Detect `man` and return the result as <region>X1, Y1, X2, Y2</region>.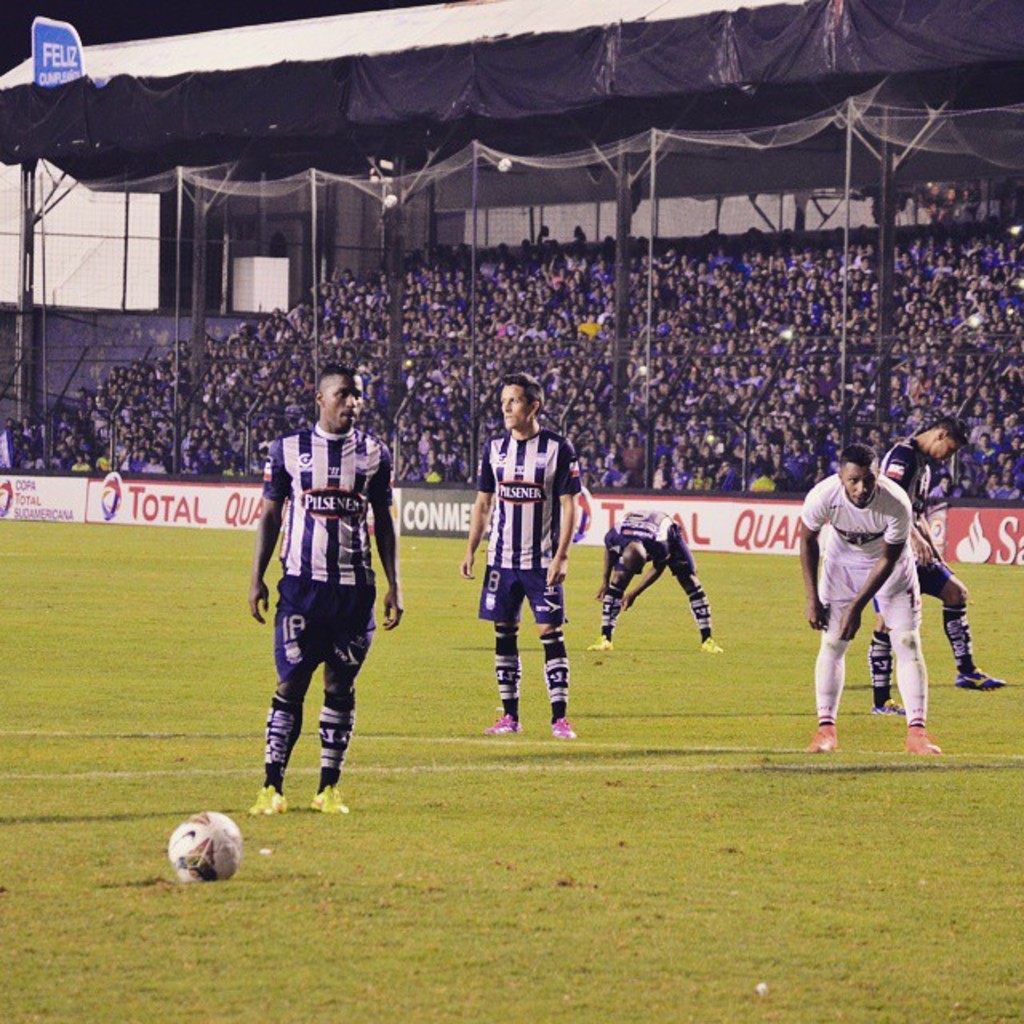
<region>251, 398, 398, 830</region>.
